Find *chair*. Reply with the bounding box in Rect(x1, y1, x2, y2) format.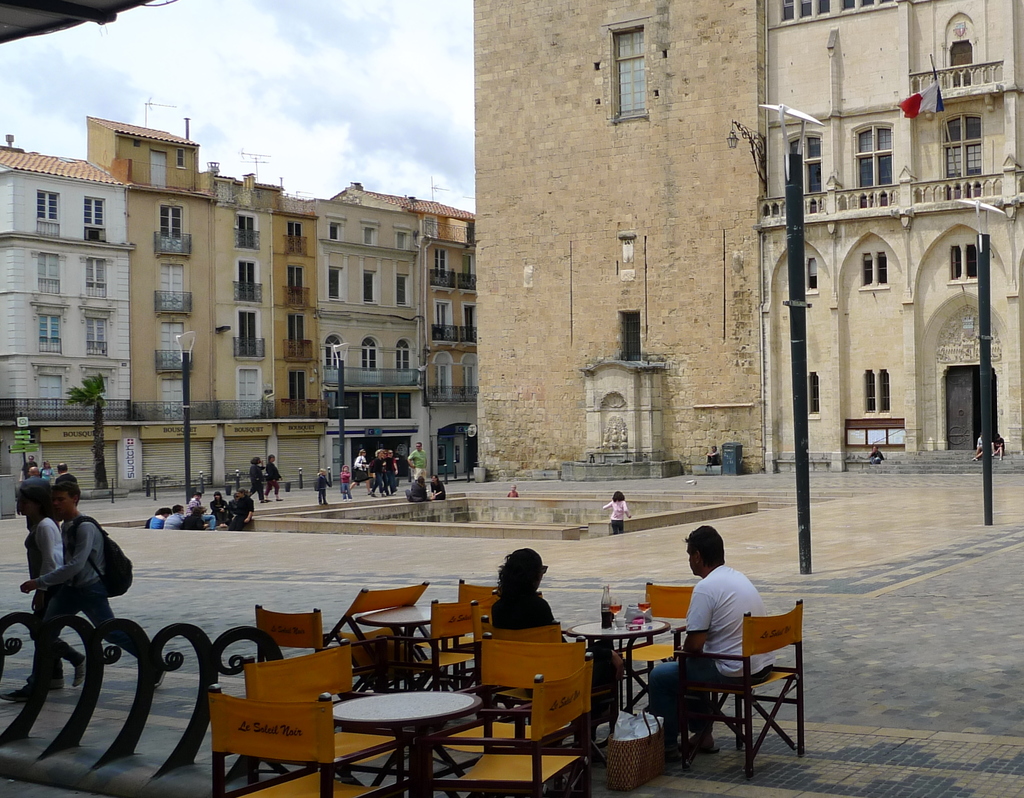
Rect(457, 572, 516, 688).
